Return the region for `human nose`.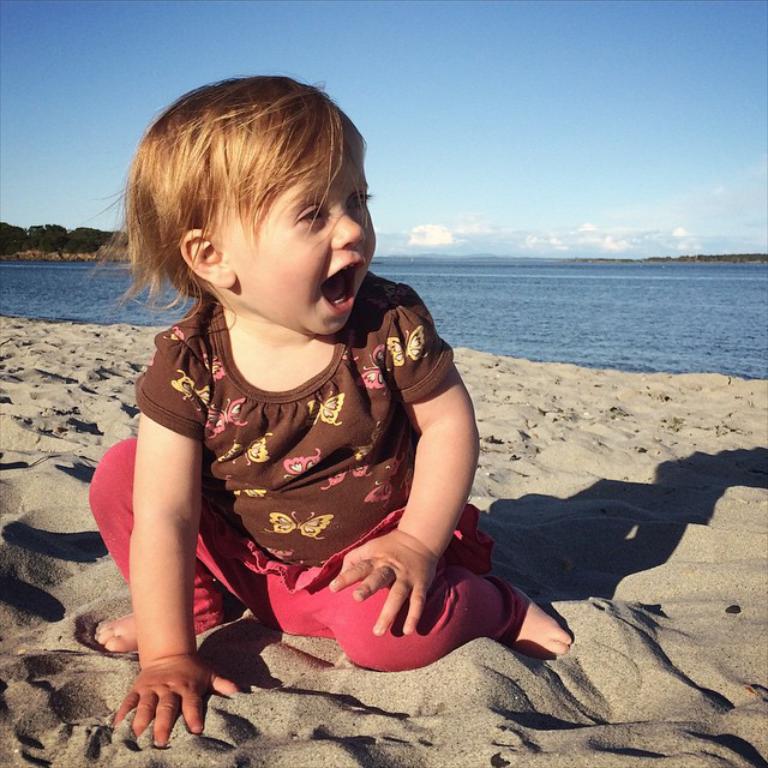
box(331, 204, 365, 246).
